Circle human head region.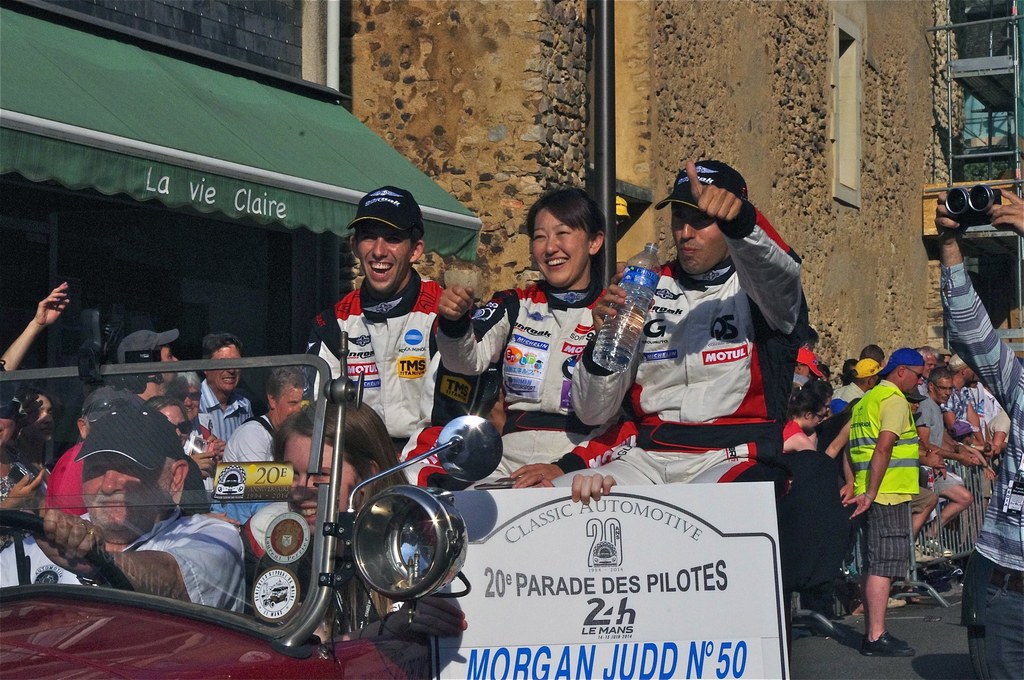
Region: left=520, top=184, right=621, bottom=285.
